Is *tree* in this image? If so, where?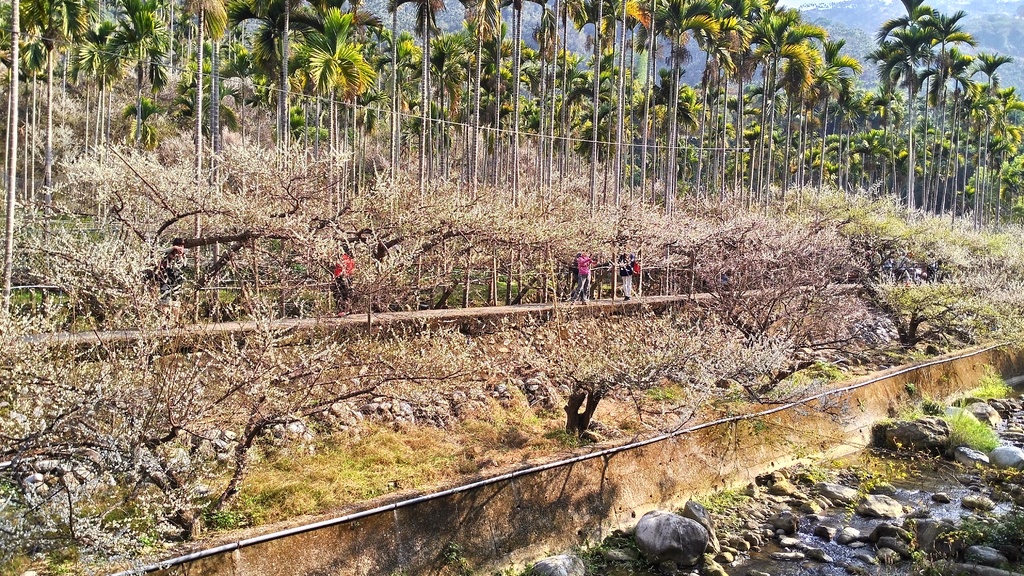
Yes, at crop(82, 1, 174, 177).
